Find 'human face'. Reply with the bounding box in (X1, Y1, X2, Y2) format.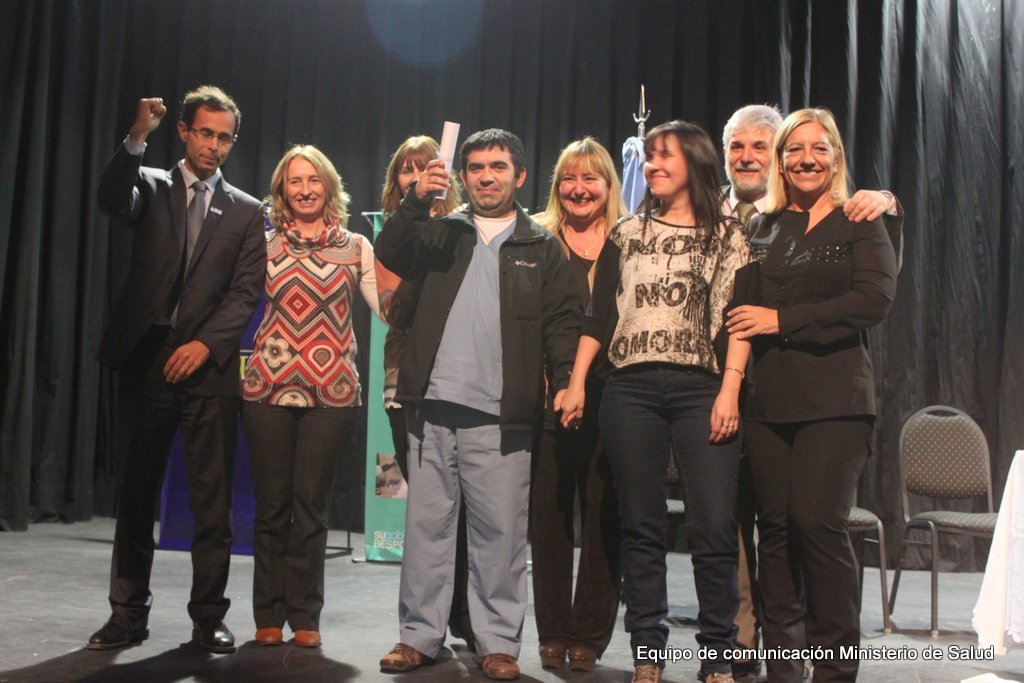
(465, 146, 517, 209).
